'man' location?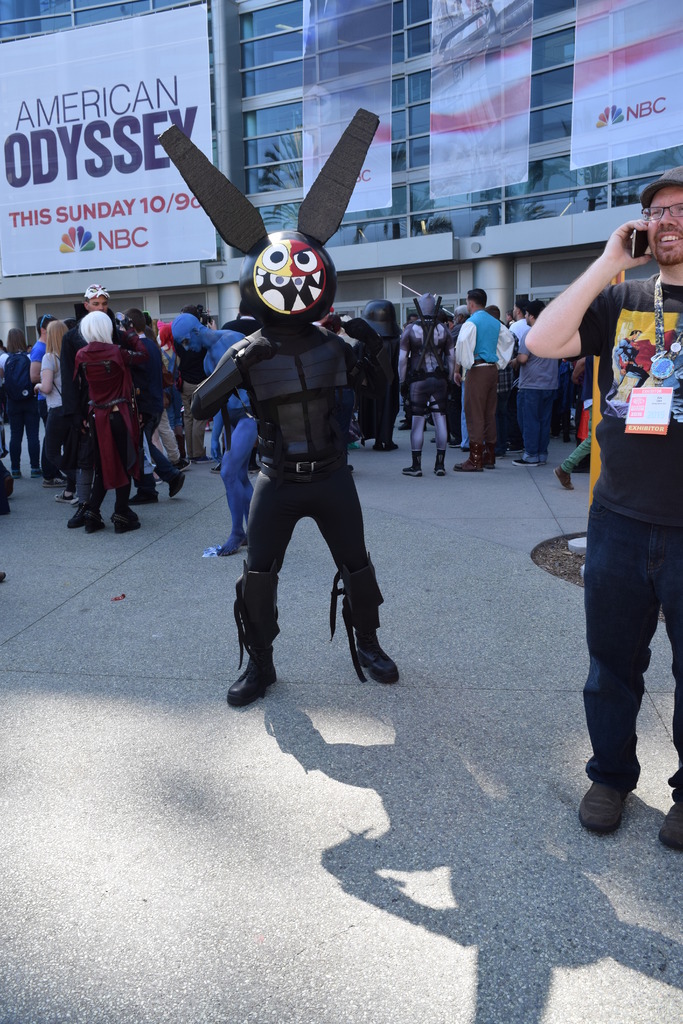
locate(509, 296, 528, 335)
